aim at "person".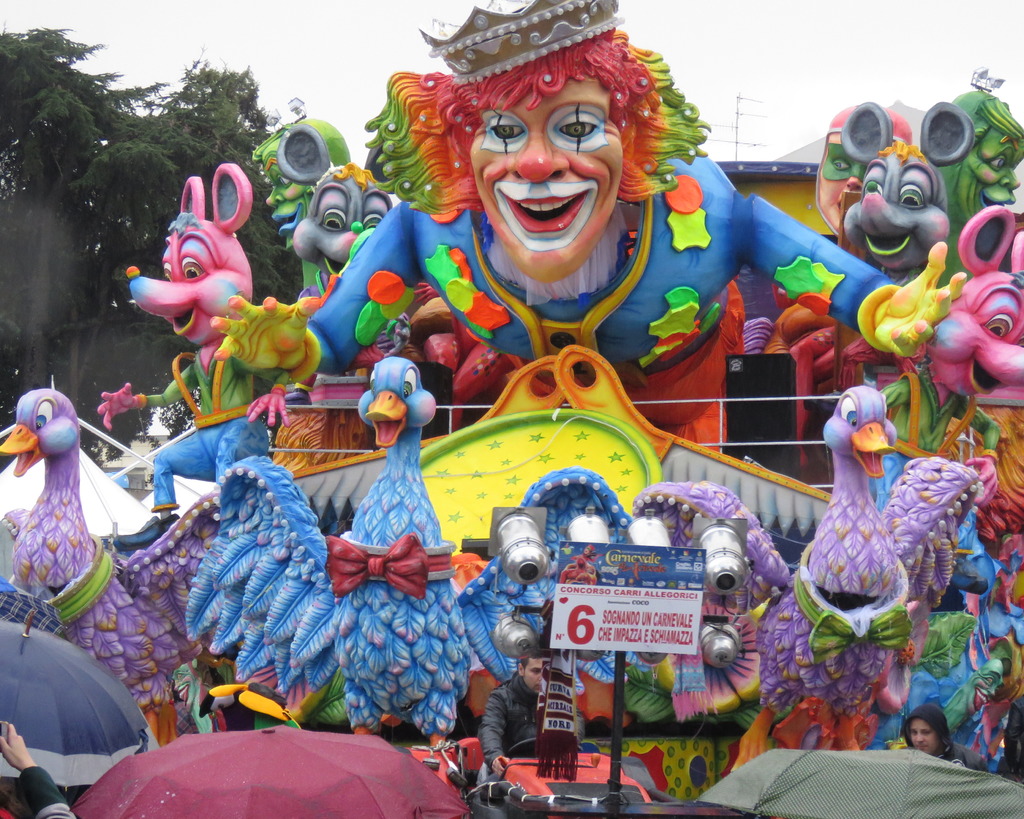
Aimed at bbox=[897, 706, 976, 771].
